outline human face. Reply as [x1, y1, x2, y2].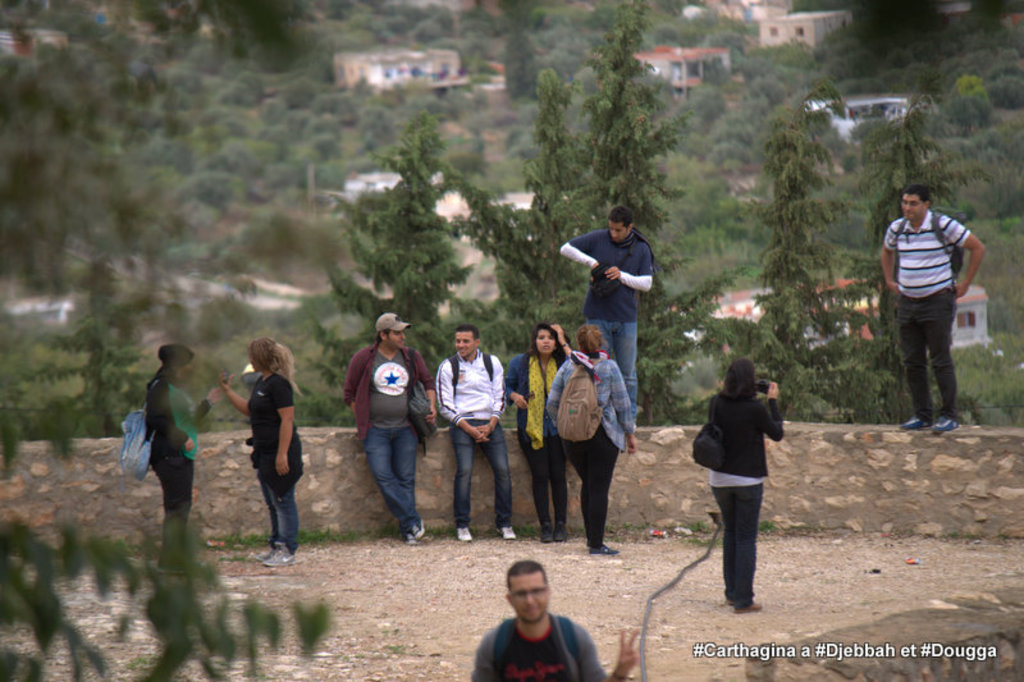
[456, 334, 475, 352].
